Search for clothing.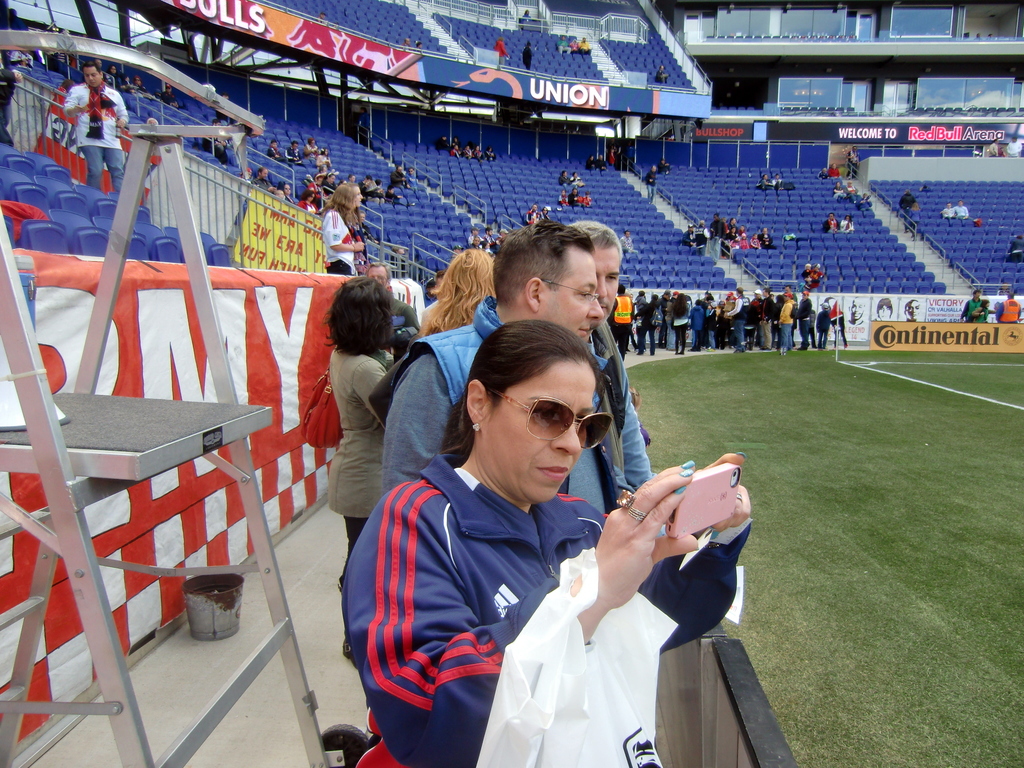
Found at (x1=558, y1=172, x2=571, y2=191).
